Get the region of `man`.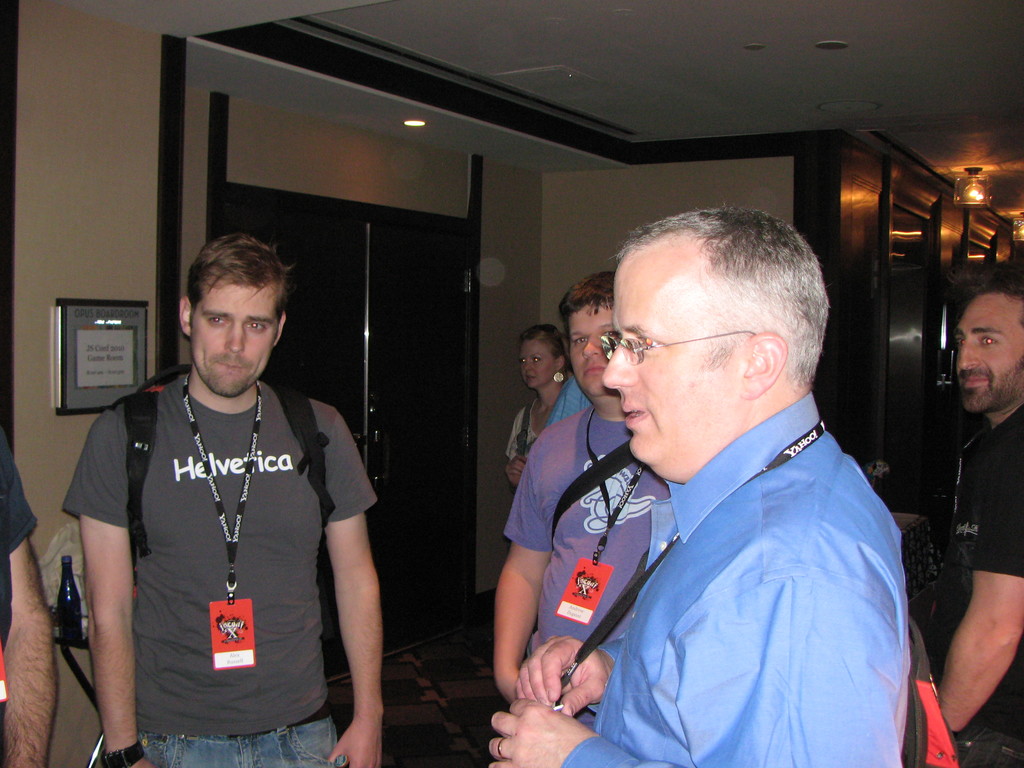
(x1=0, y1=428, x2=55, y2=767).
